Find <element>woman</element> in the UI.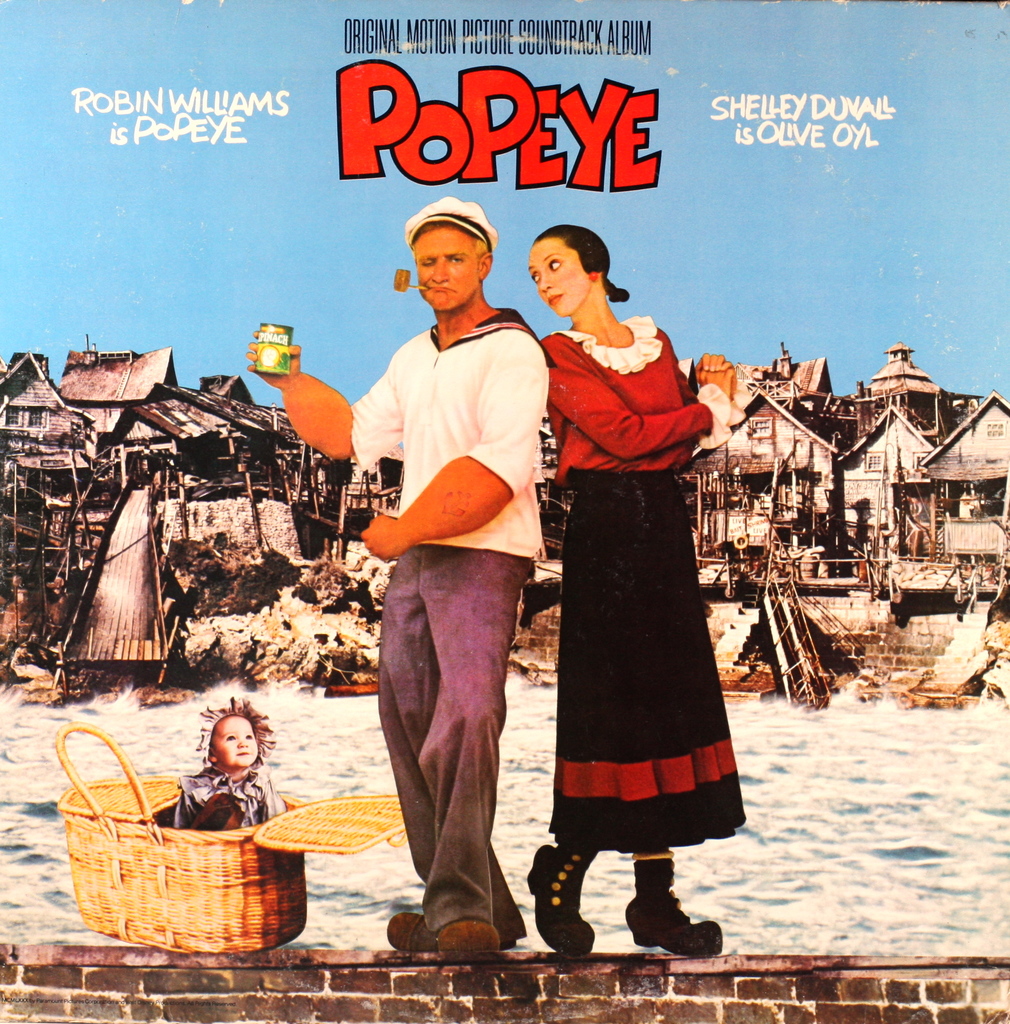
UI element at crop(521, 223, 734, 962).
